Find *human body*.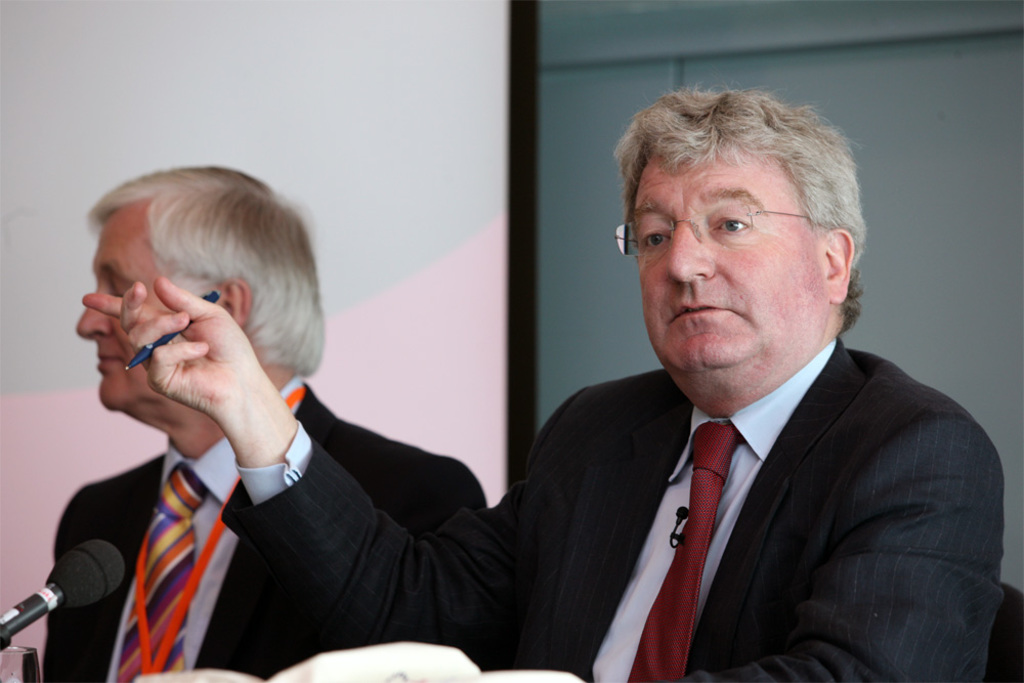
locate(45, 391, 486, 682).
